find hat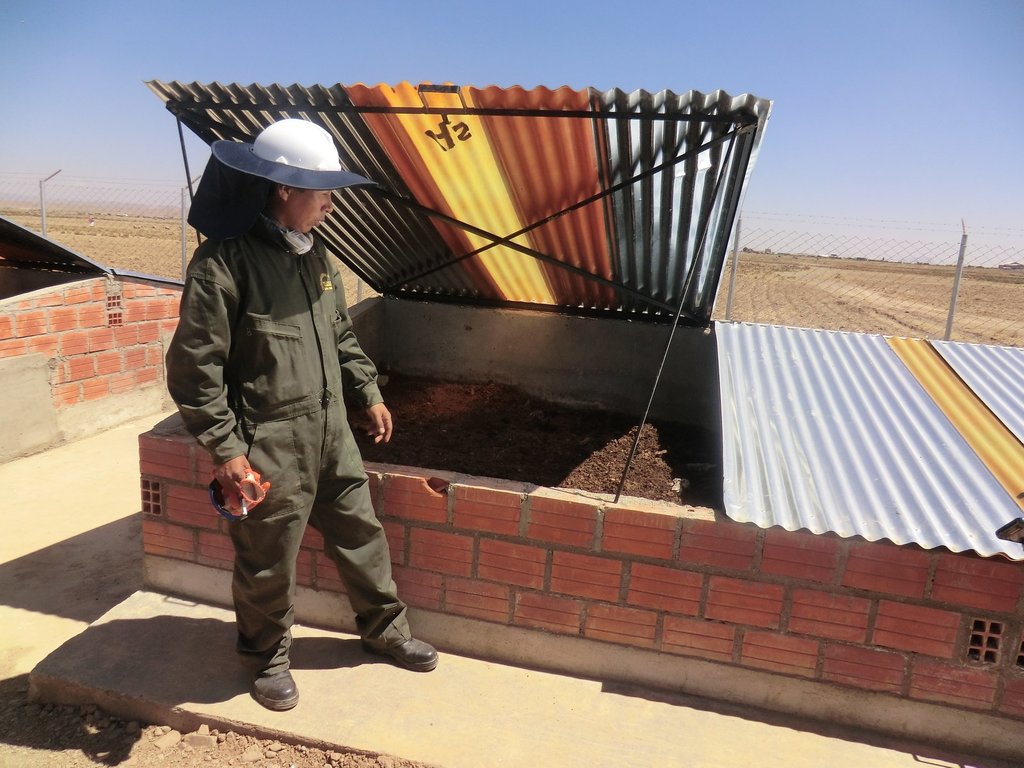
(211,114,372,196)
